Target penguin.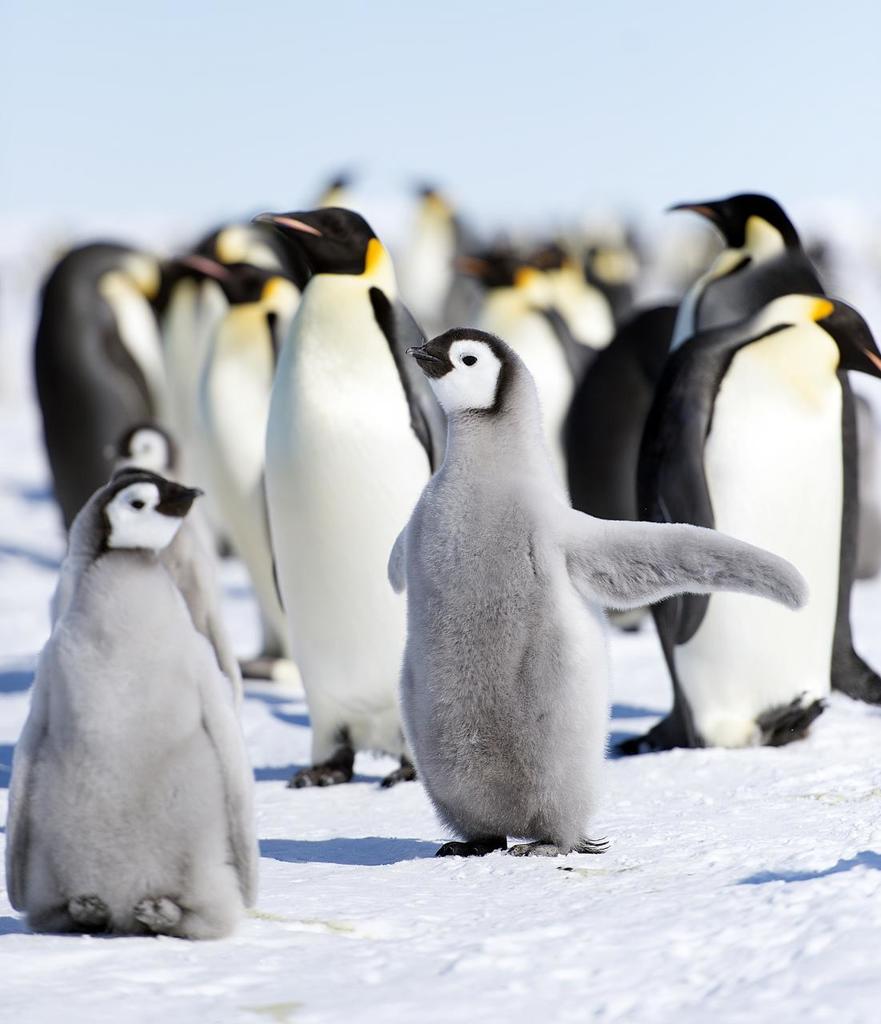
Target region: x1=636, y1=318, x2=877, y2=714.
